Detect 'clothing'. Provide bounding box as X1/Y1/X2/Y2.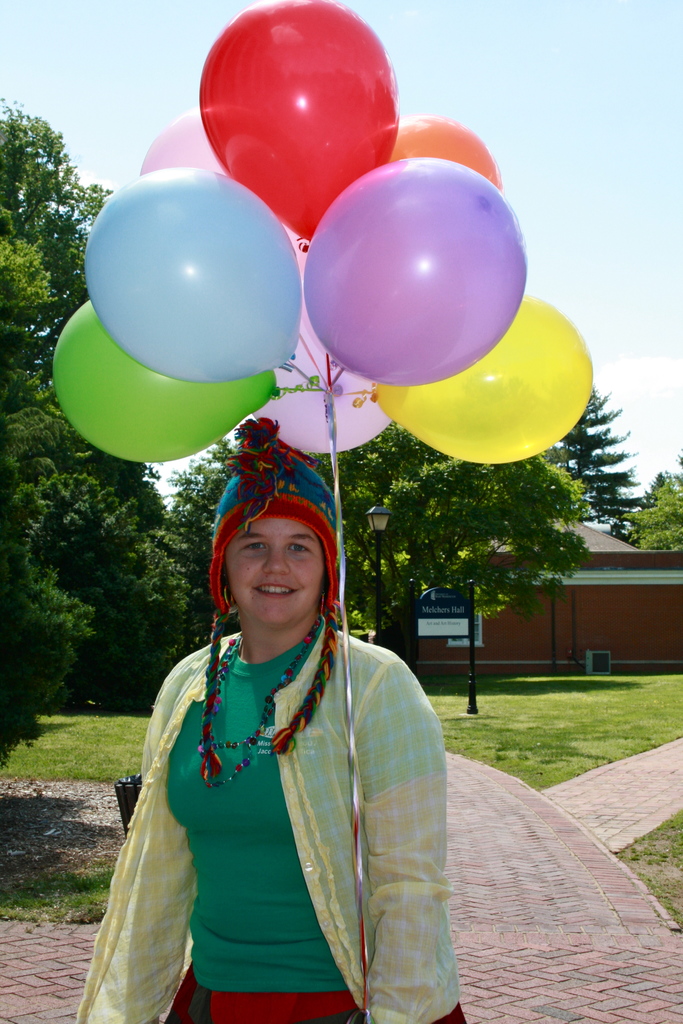
74/409/468/1023.
